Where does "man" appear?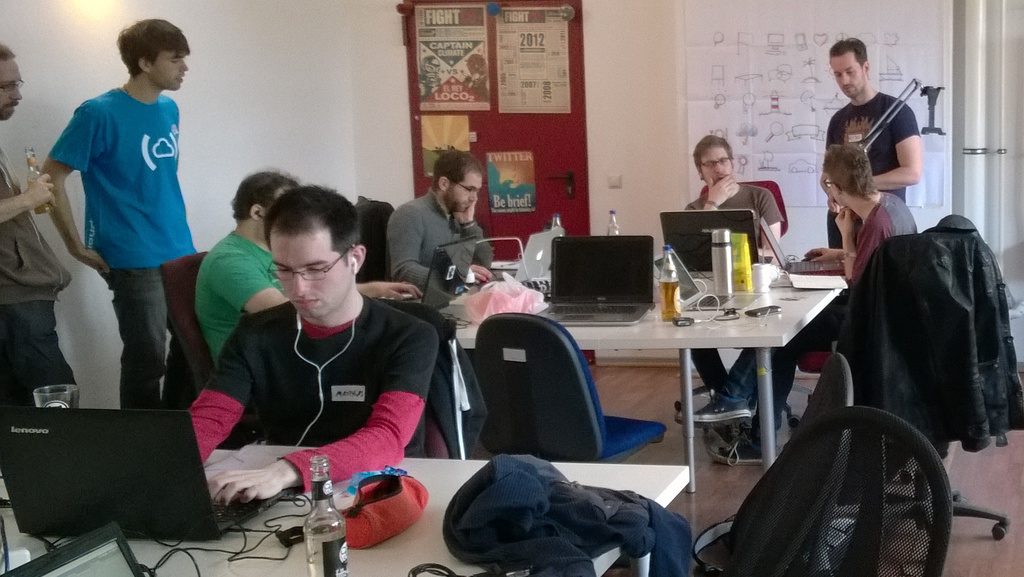
Appears at 0:42:77:417.
